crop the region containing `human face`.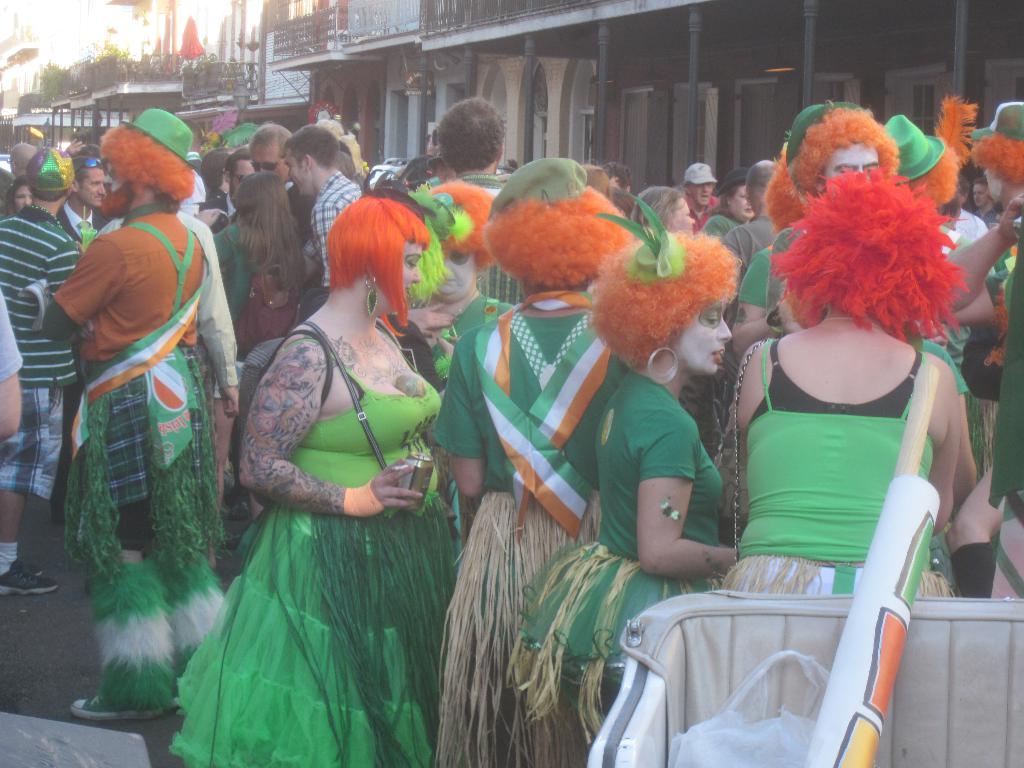
Crop region: <bbox>76, 170, 107, 202</bbox>.
